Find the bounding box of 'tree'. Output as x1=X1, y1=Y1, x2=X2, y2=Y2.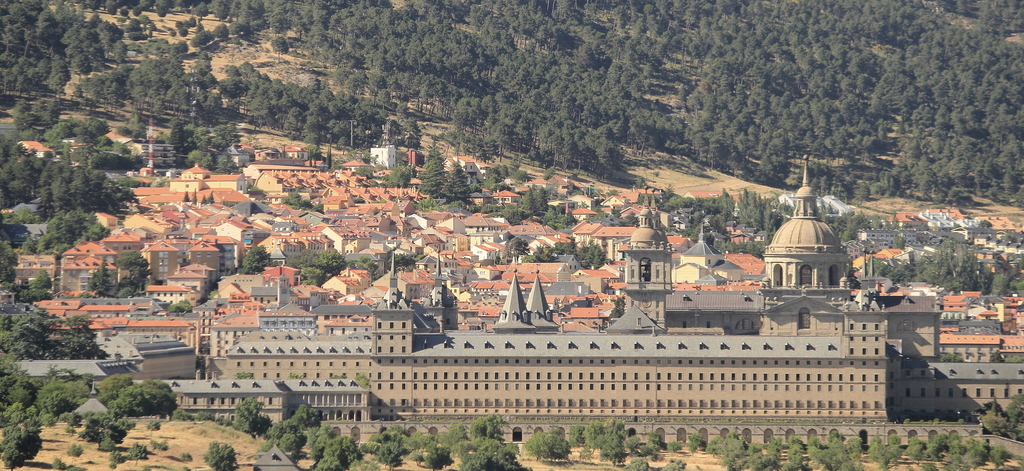
x1=360, y1=423, x2=406, y2=464.
